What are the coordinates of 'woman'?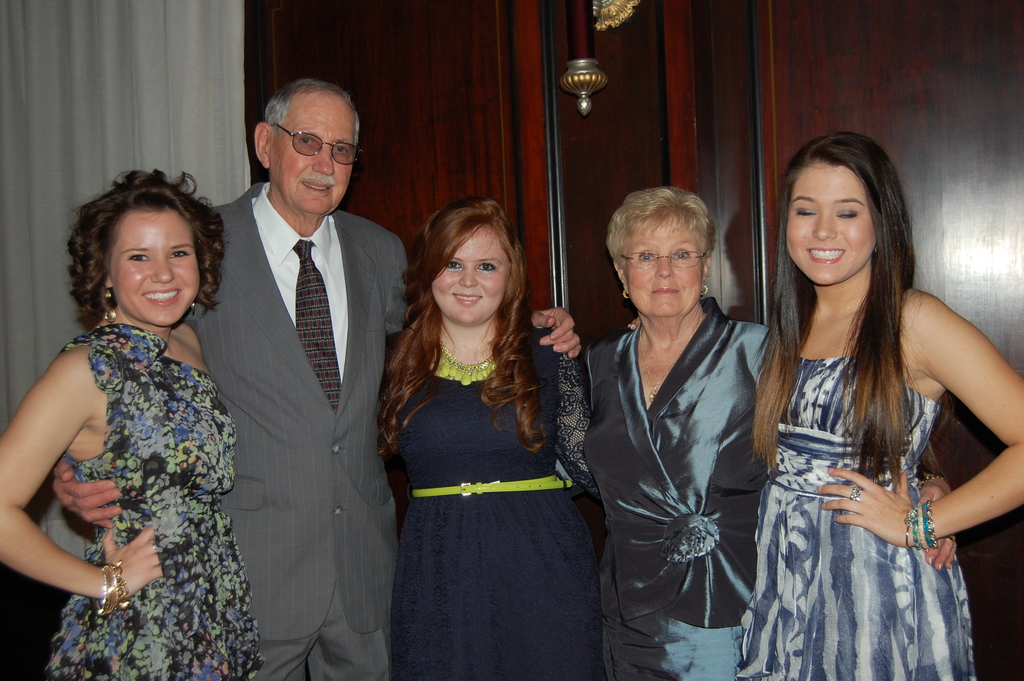
left=572, top=180, right=775, bottom=680.
